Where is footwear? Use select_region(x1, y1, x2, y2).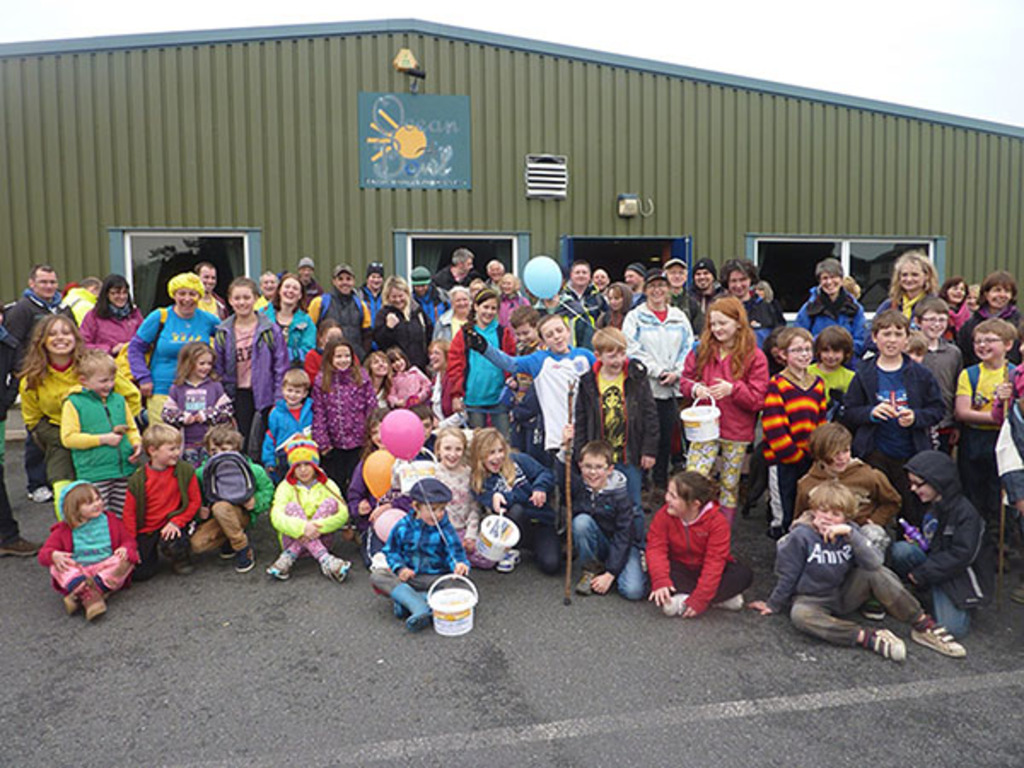
select_region(715, 596, 746, 609).
